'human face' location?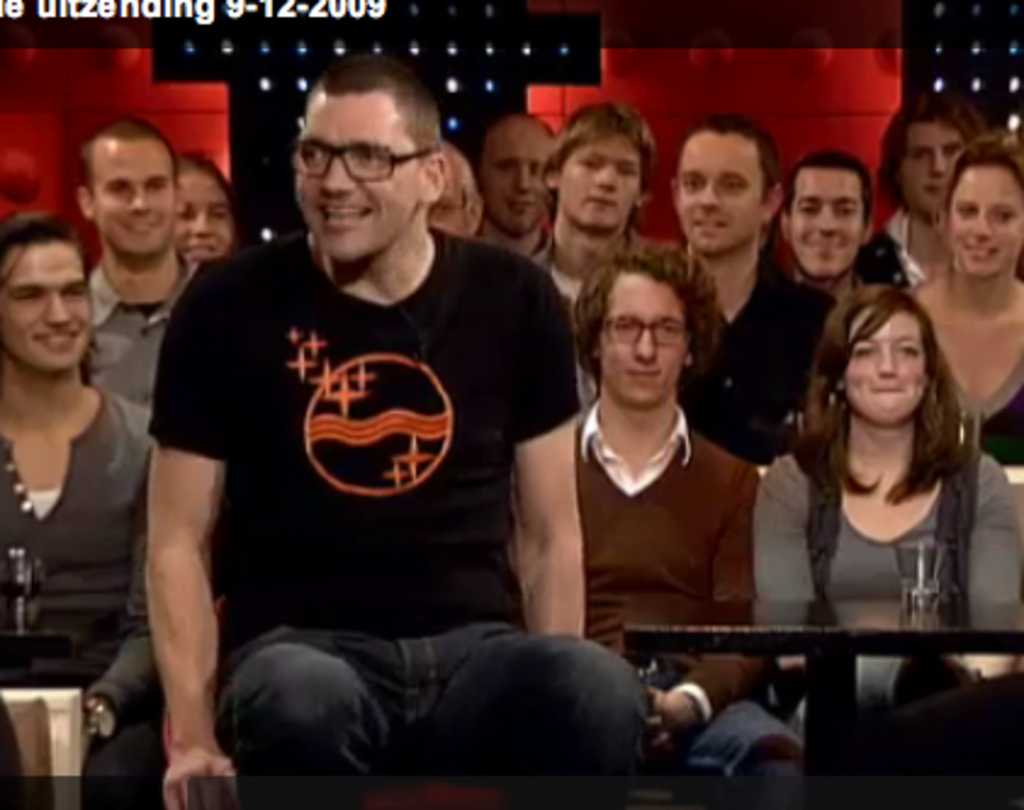
[left=477, top=119, right=545, bottom=236]
